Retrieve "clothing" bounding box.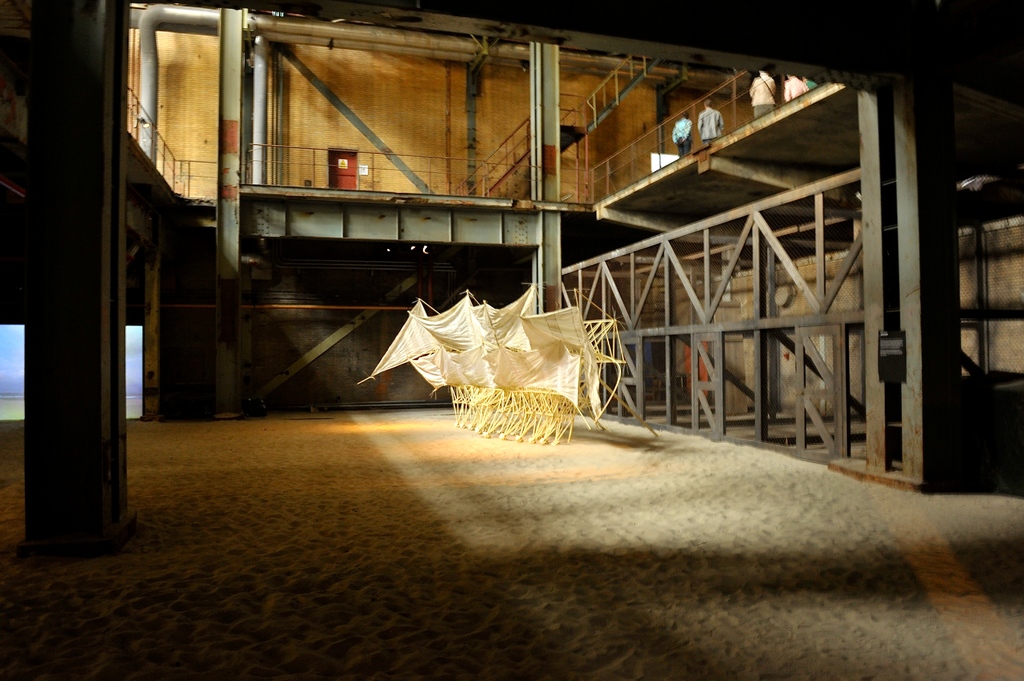
Bounding box: (749, 74, 776, 116).
